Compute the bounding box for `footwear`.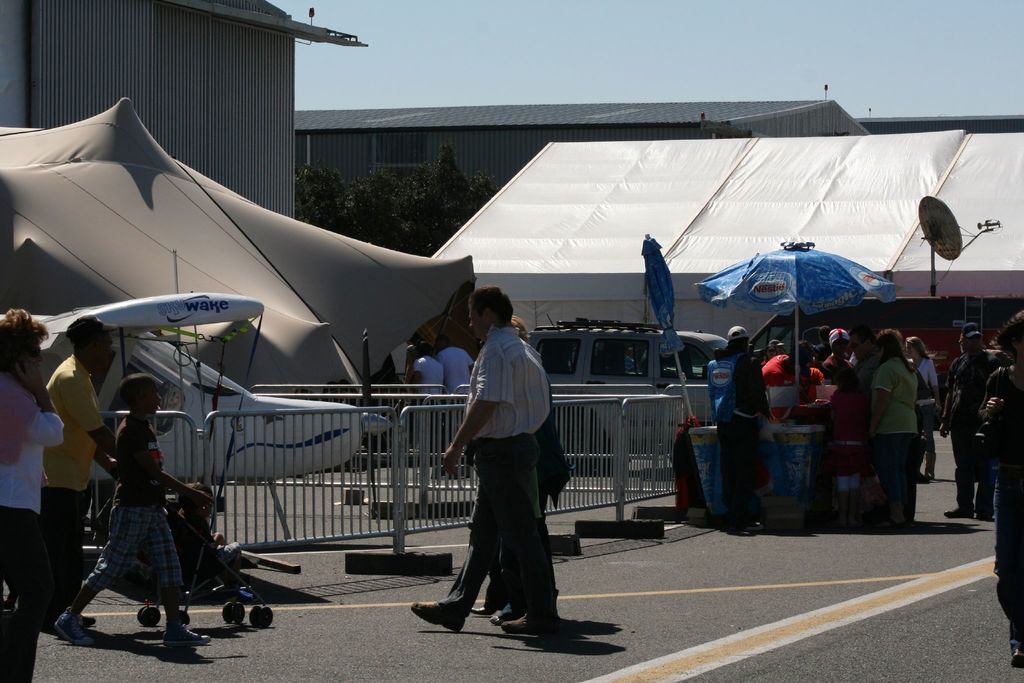
{"left": 921, "top": 454, "right": 936, "bottom": 478}.
